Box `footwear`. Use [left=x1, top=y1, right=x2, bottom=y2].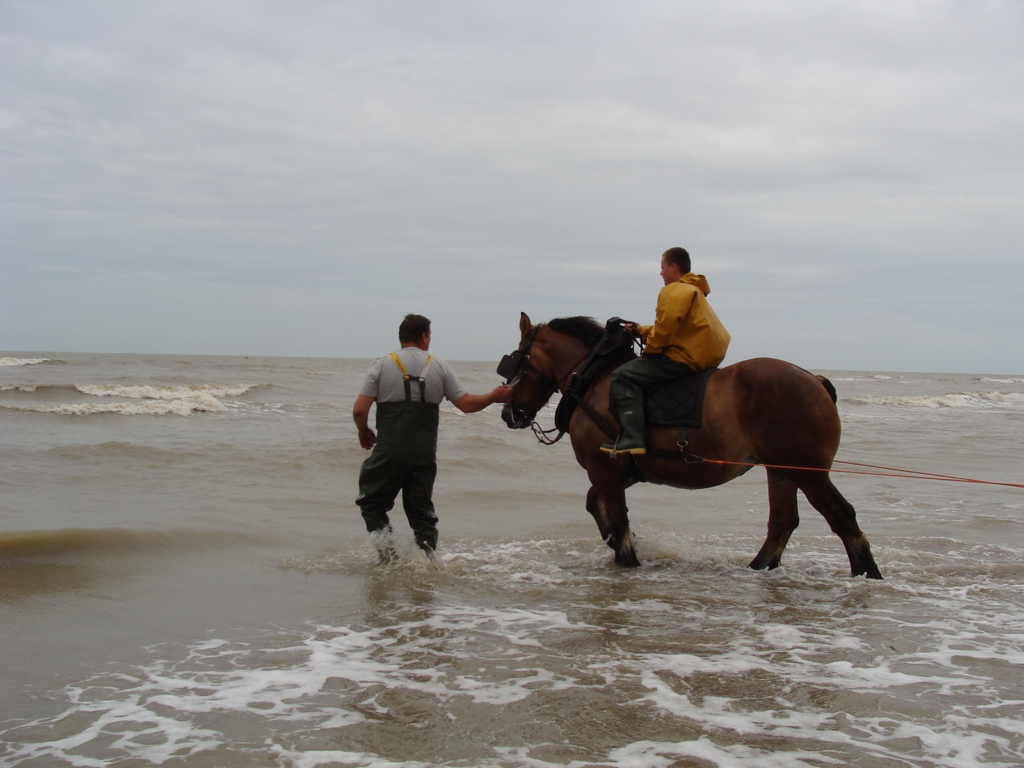
[left=600, top=404, right=646, bottom=458].
